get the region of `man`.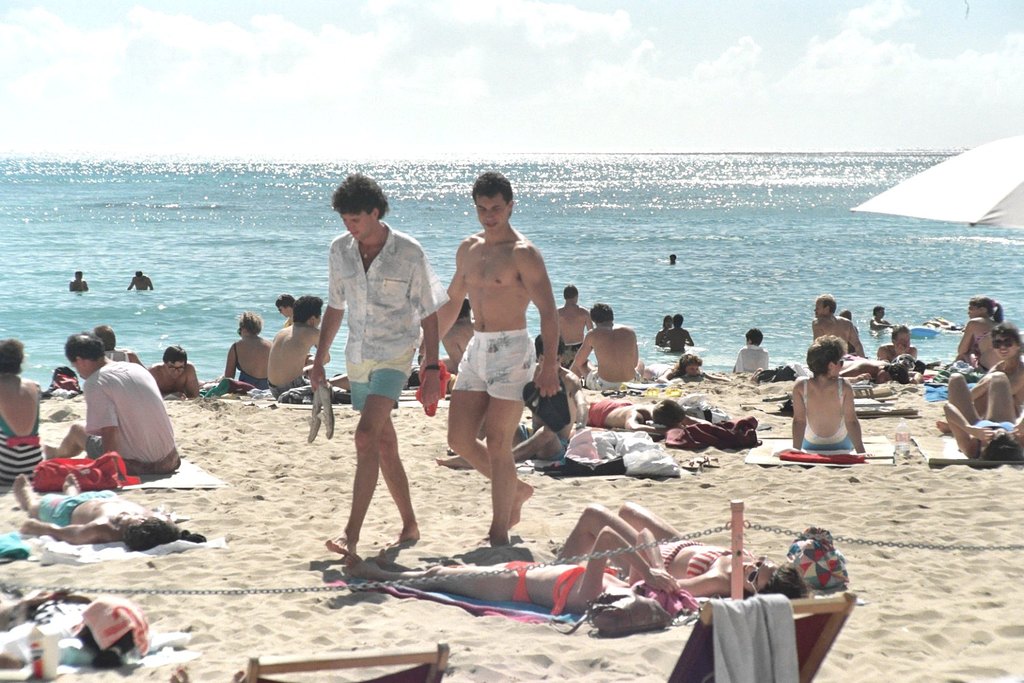
[left=554, top=276, right=597, bottom=354].
